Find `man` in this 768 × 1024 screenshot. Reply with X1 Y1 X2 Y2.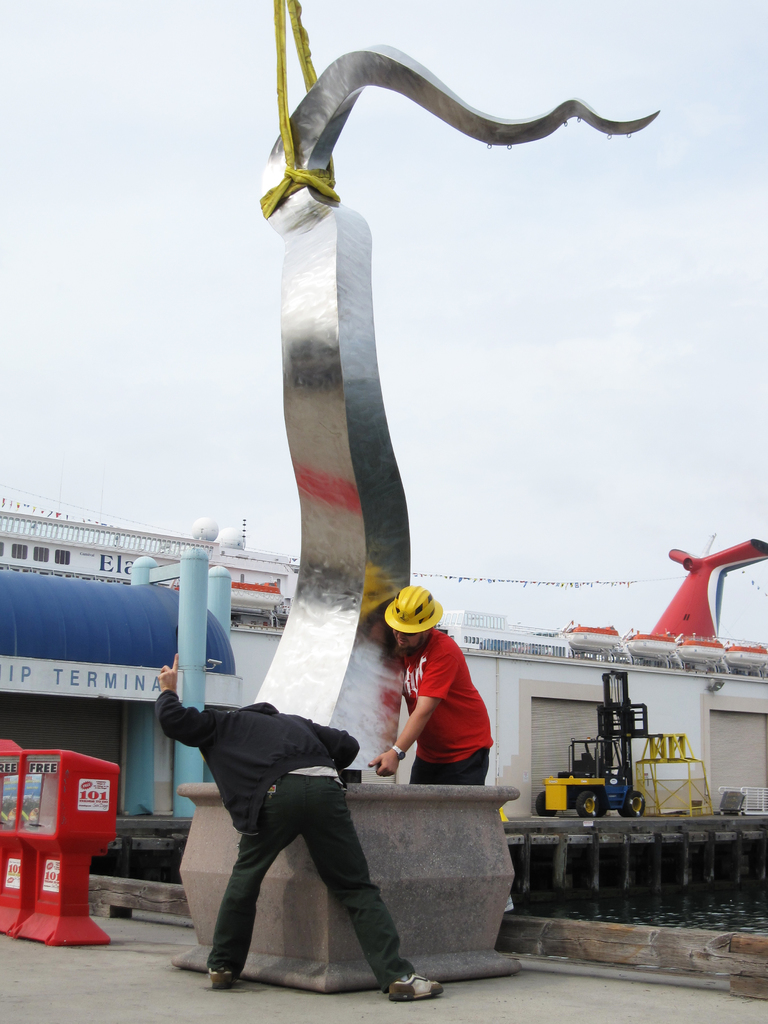
144 643 423 998.
